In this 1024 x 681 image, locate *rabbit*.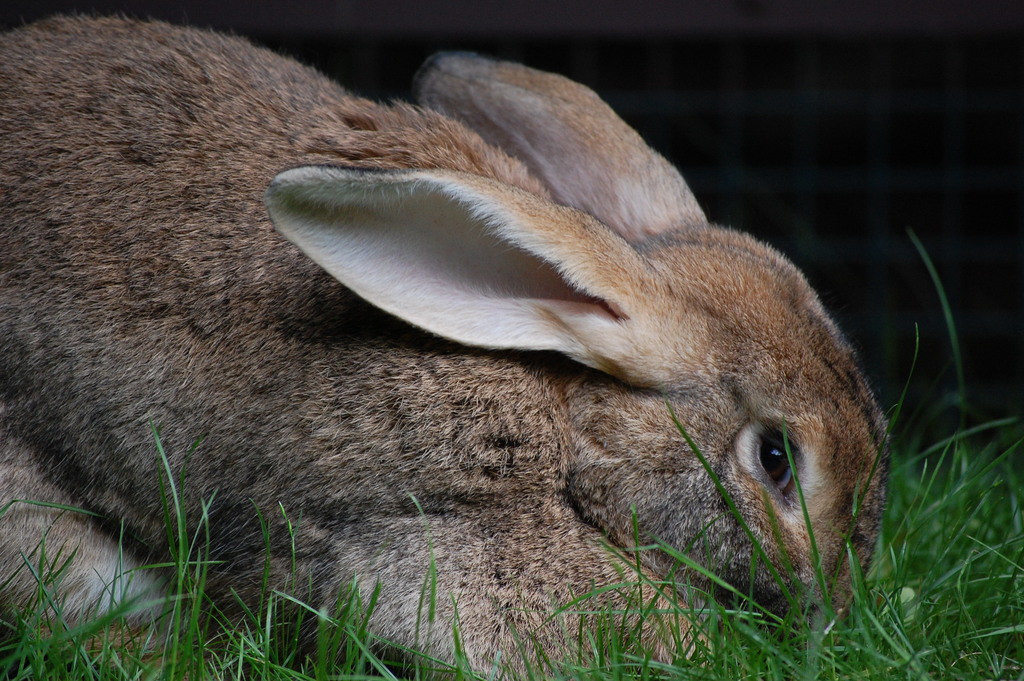
Bounding box: (x1=0, y1=8, x2=895, y2=680).
